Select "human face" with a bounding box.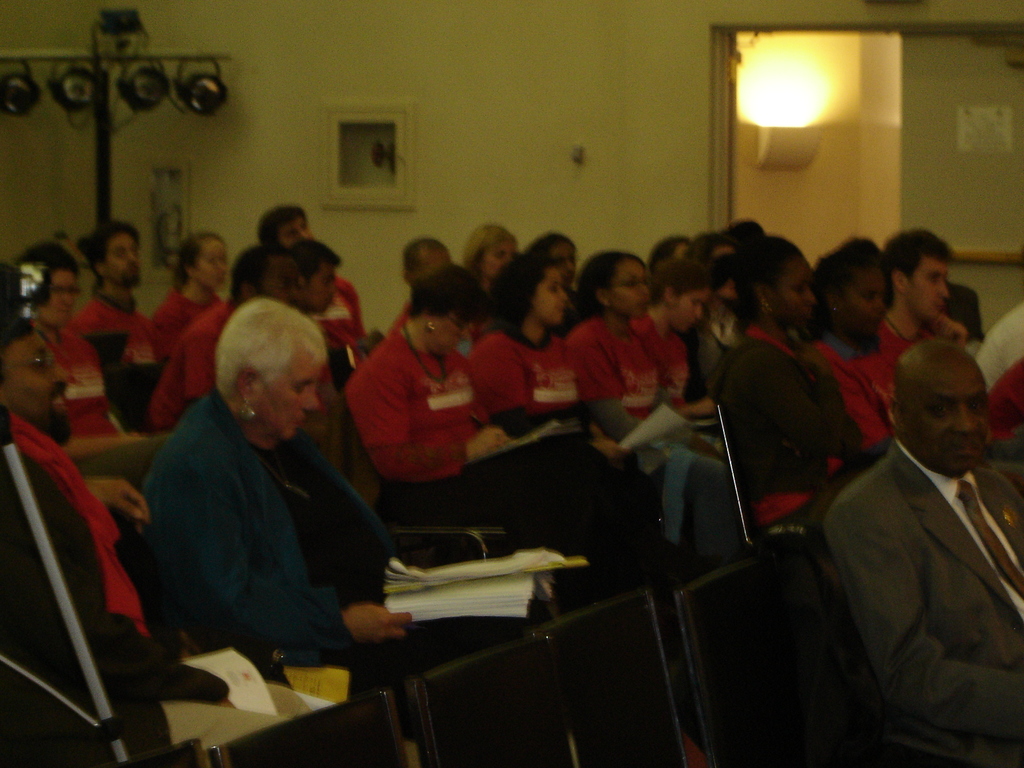
left=912, top=373, right=994, bottom=472.
